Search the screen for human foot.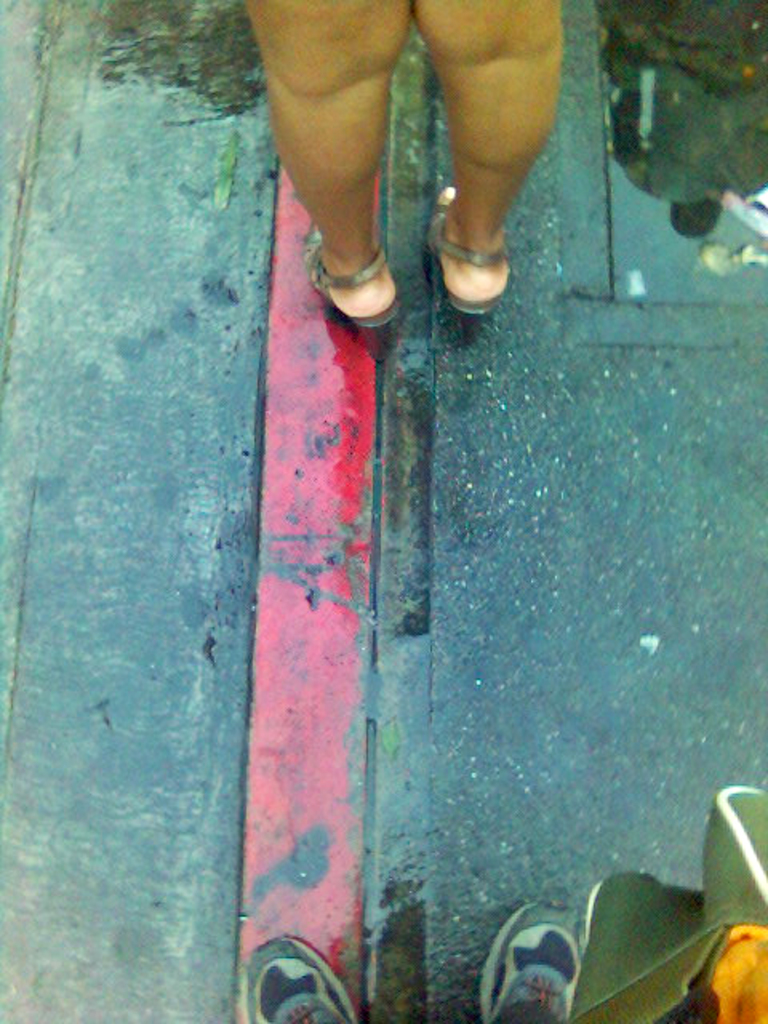
Found at x1=312, y1=245, x2=398, y2=318.
